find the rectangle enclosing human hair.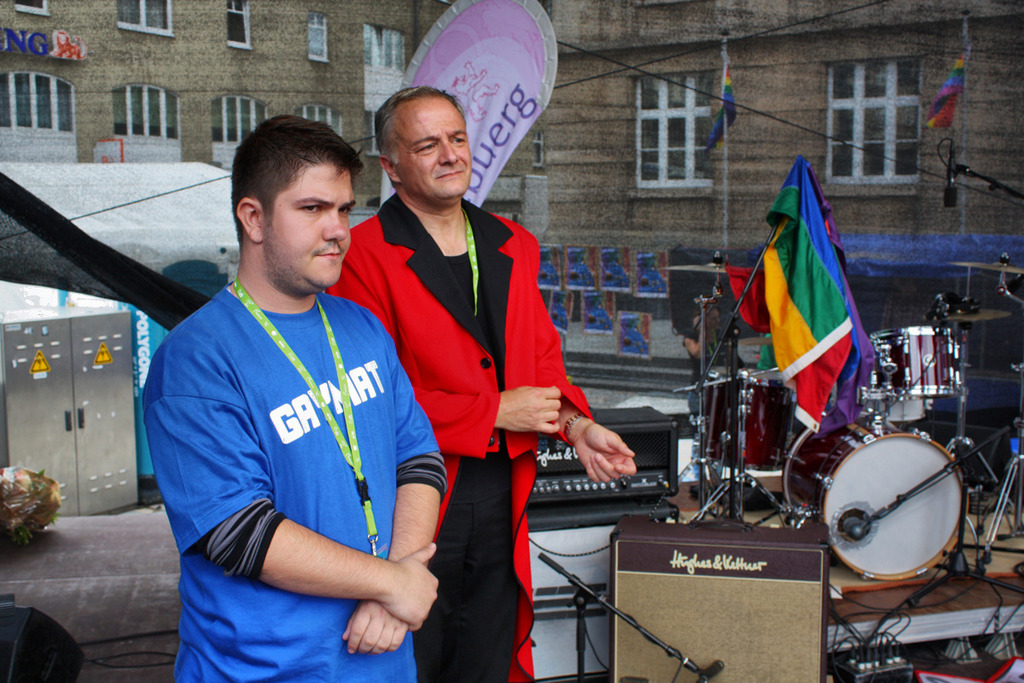
BBox(225, 120, 348, 231).
